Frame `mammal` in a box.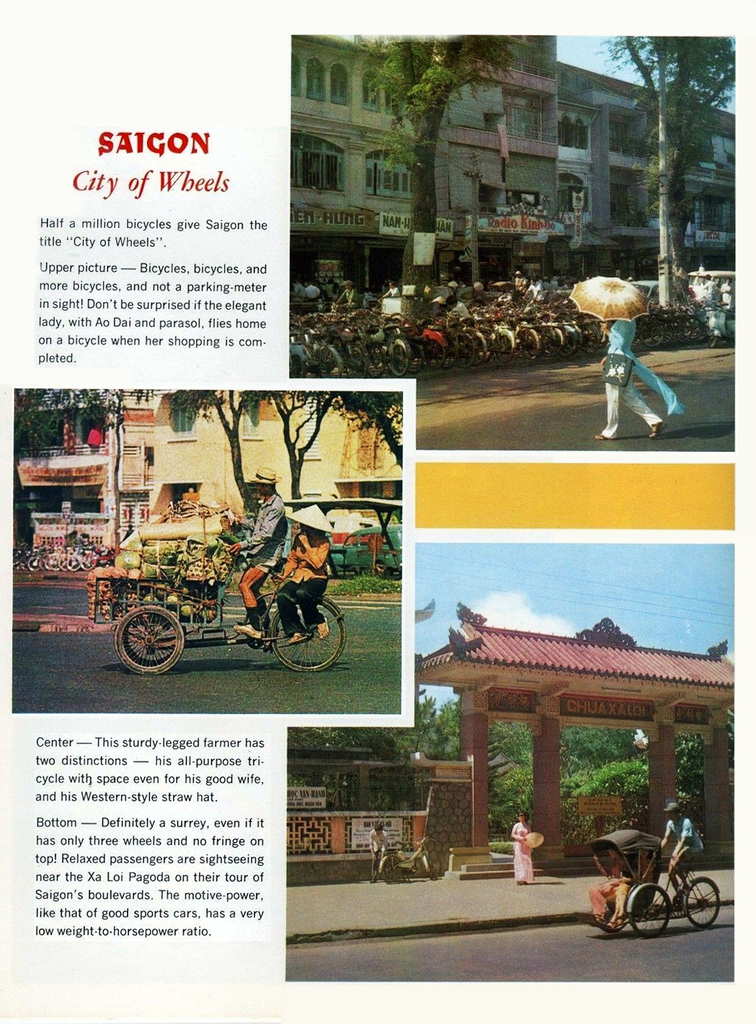
<box>269,502,333,644</box>.
